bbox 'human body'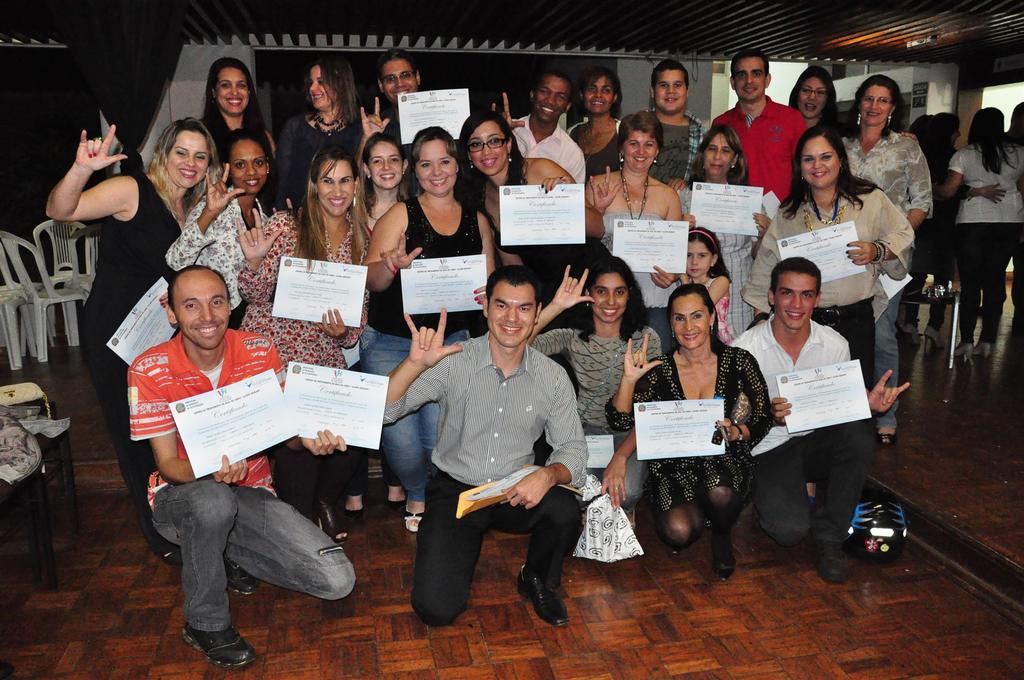
(x1=841, y1=76, x2=932, y2=317)
